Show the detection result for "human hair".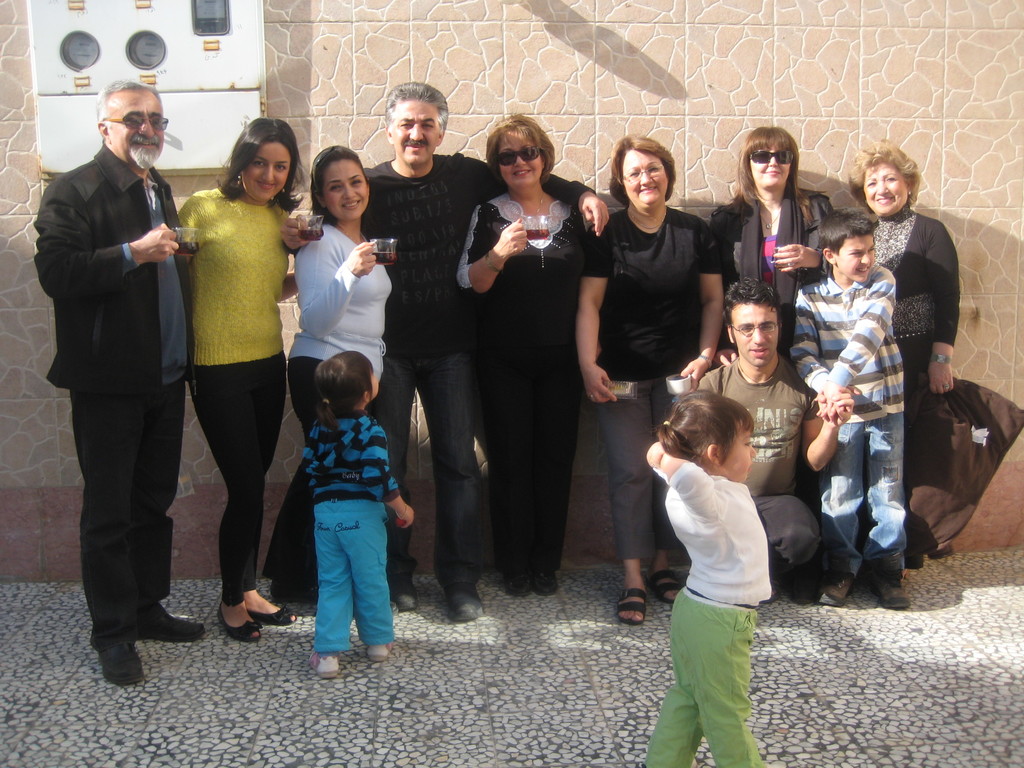
bbox(312, 350, 376, 435).
